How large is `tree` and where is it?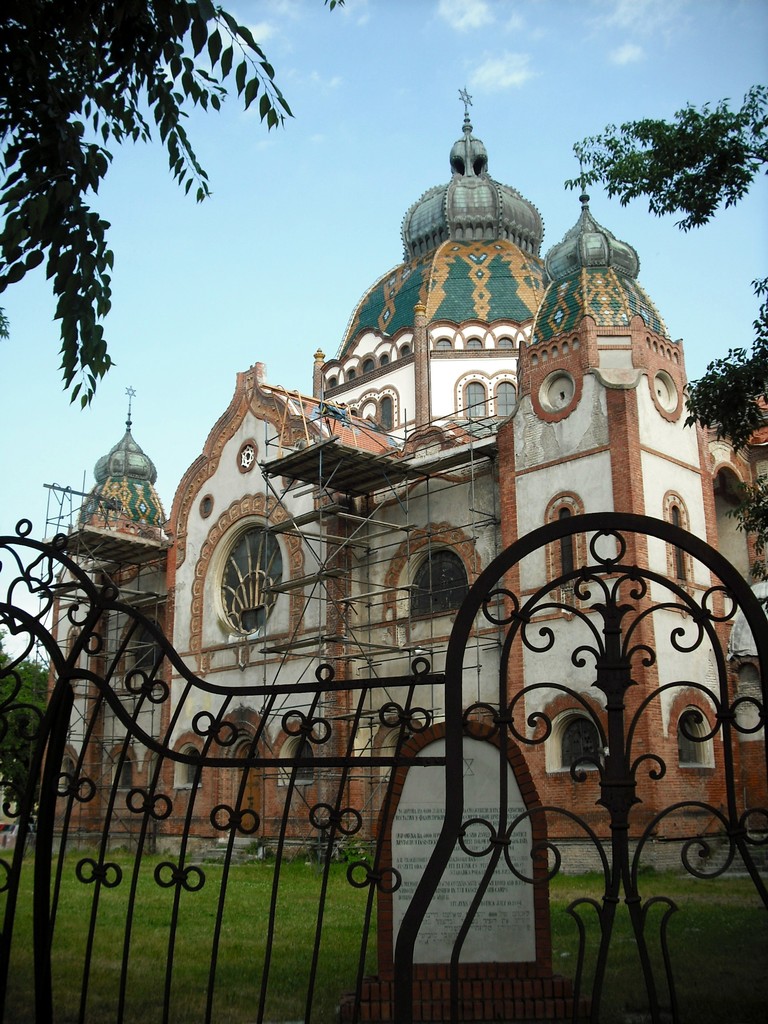
Bounding box: (0,634,53,810).
